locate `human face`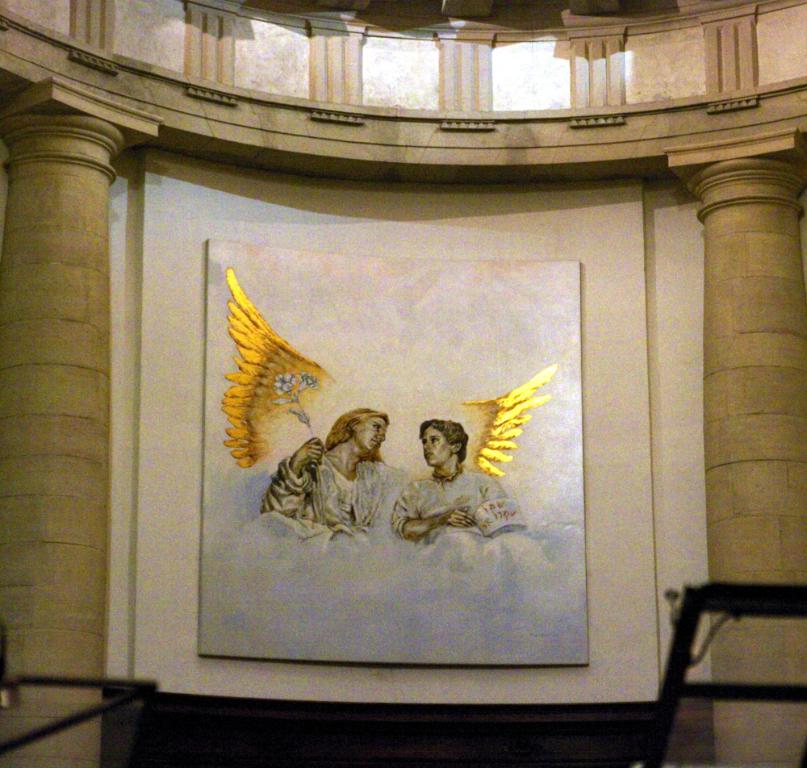
bbox(424, 427, 453, 465)
